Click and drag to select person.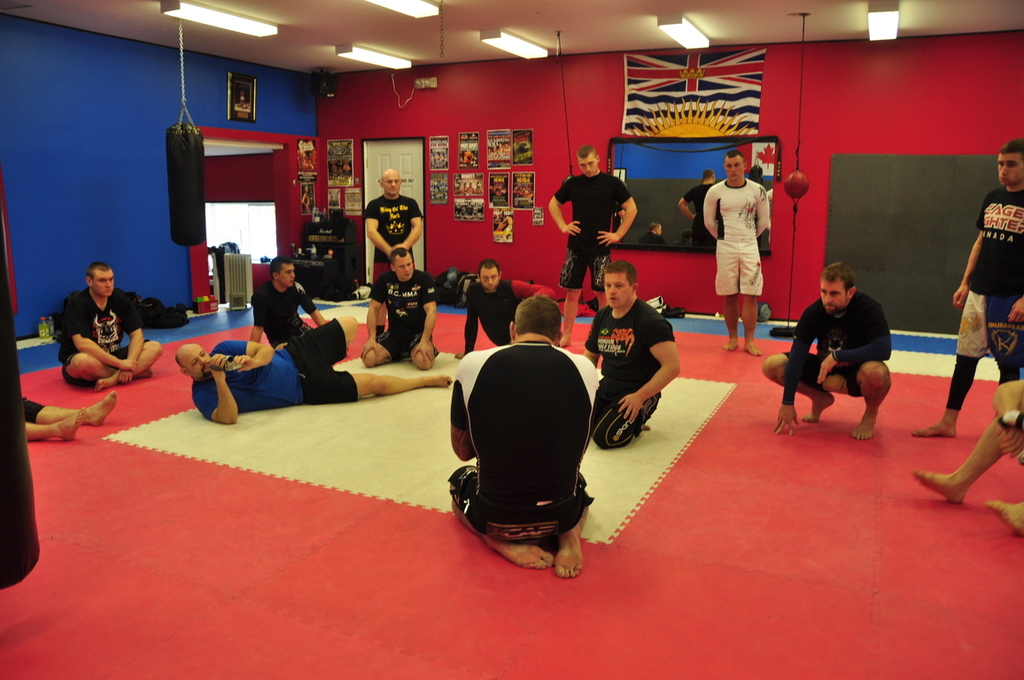
Selection: left=368, top=169, right=427, bottom=278.
